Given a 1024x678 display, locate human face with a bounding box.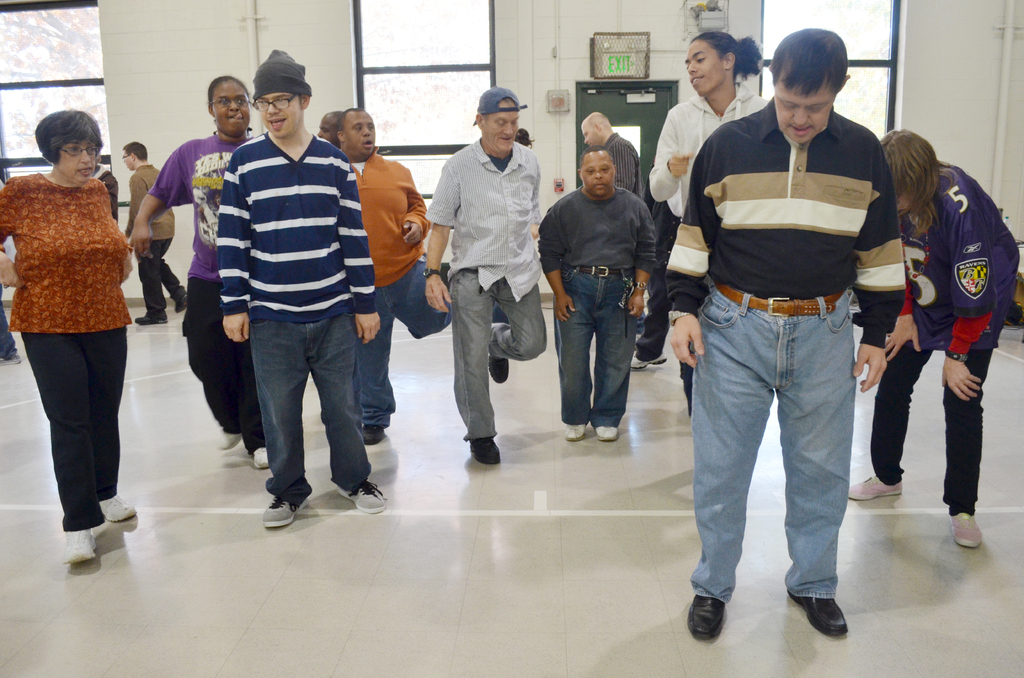
Located: crop(58, 136, 95, 181).
